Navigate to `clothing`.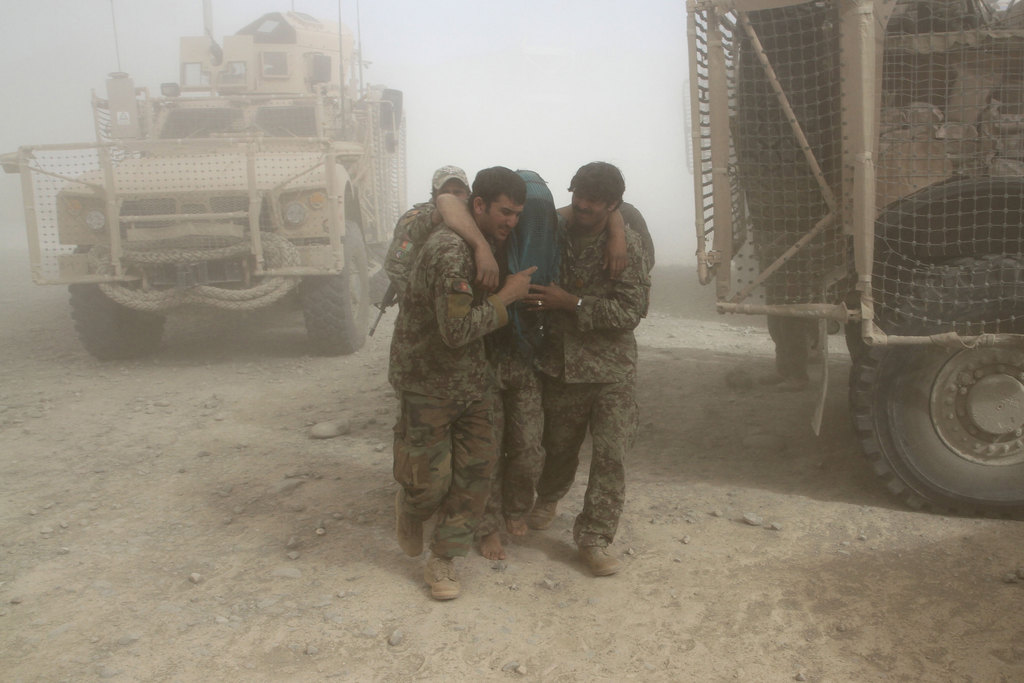
Navigation target: (380, 168, 547, 579).
